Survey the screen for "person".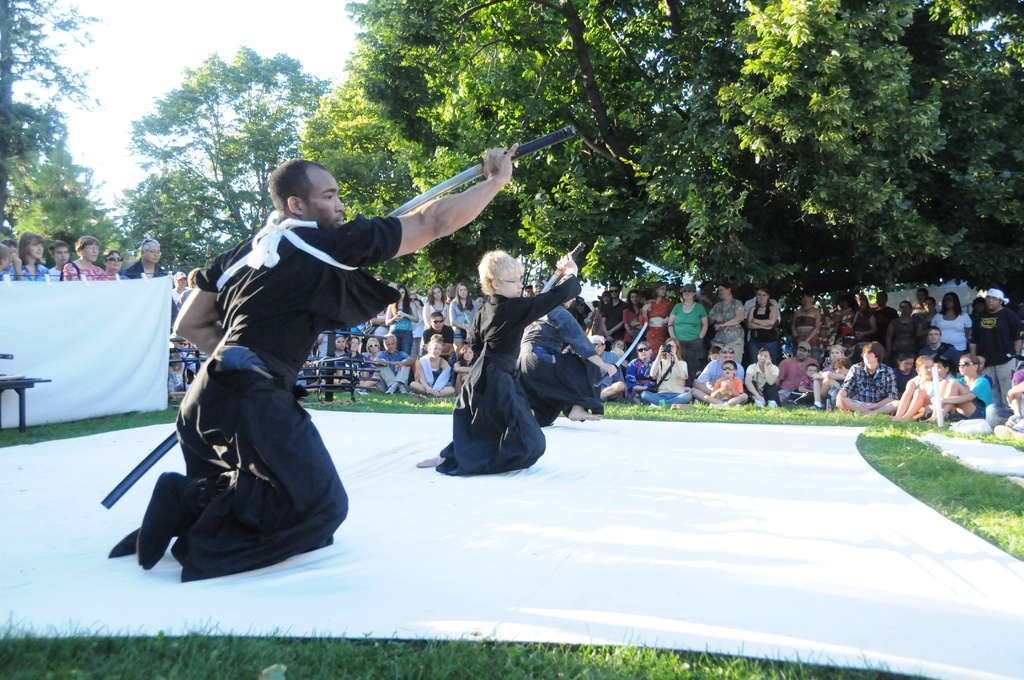
Survey found: (413,245,584,473).
